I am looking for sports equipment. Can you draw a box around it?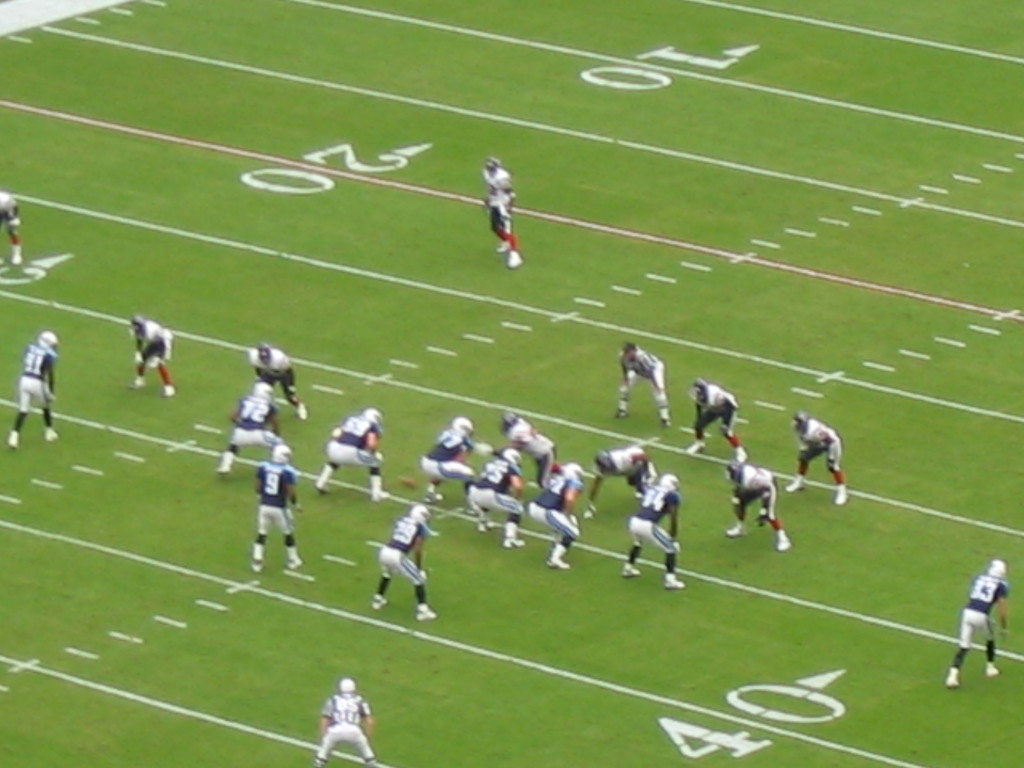
Sure, the bounding box is <bbox>6, 426, 18, 450</bbox>.
